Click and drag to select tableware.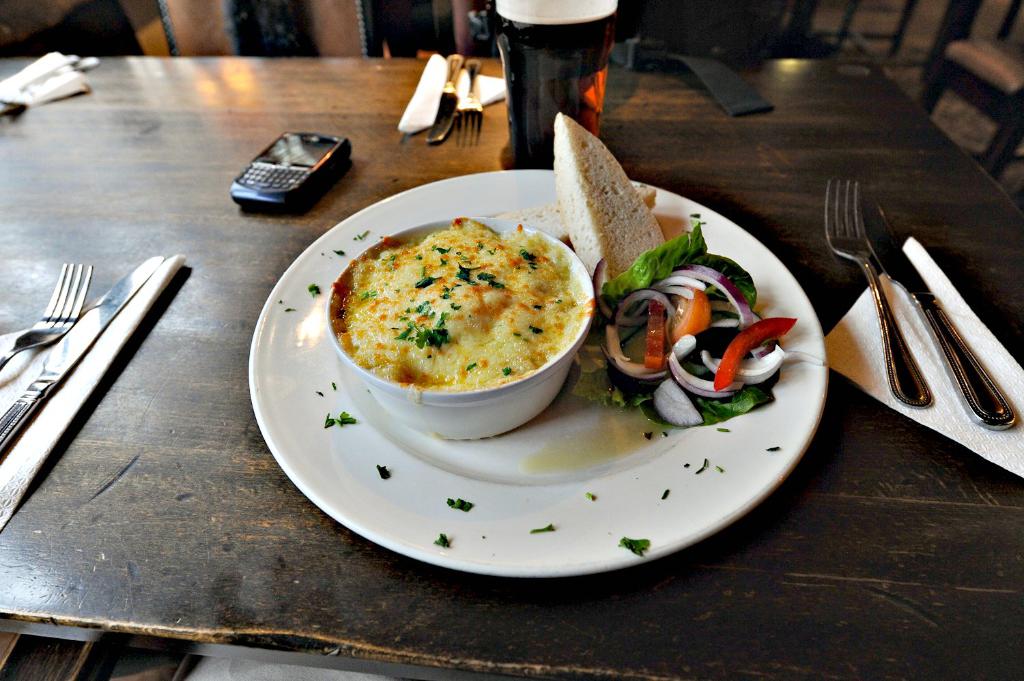
Selection: [0, 260, 105, 377].
